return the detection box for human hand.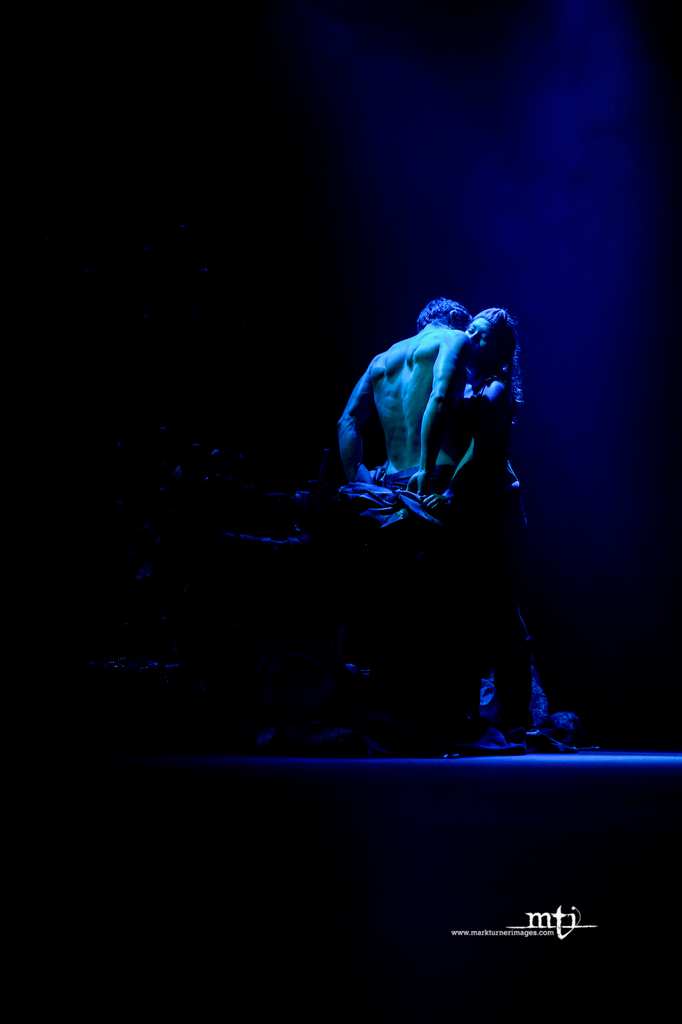
box(407, 472, 435, 498).
